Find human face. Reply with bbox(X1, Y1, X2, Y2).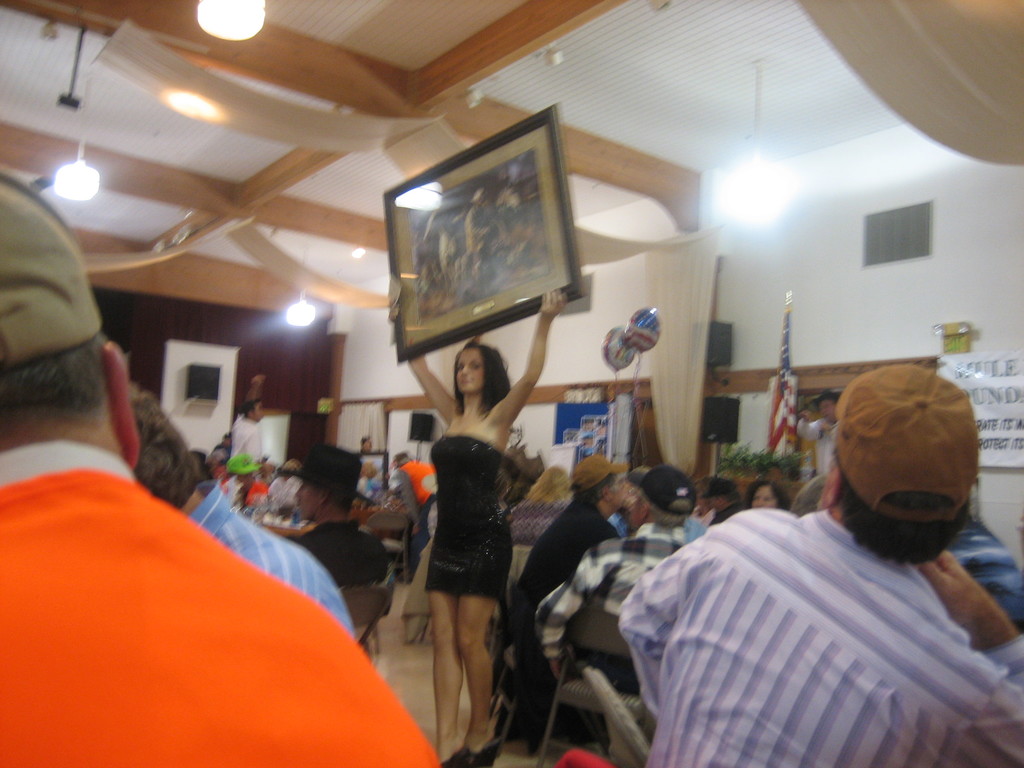
bbox(752, 490, 774, 506).
